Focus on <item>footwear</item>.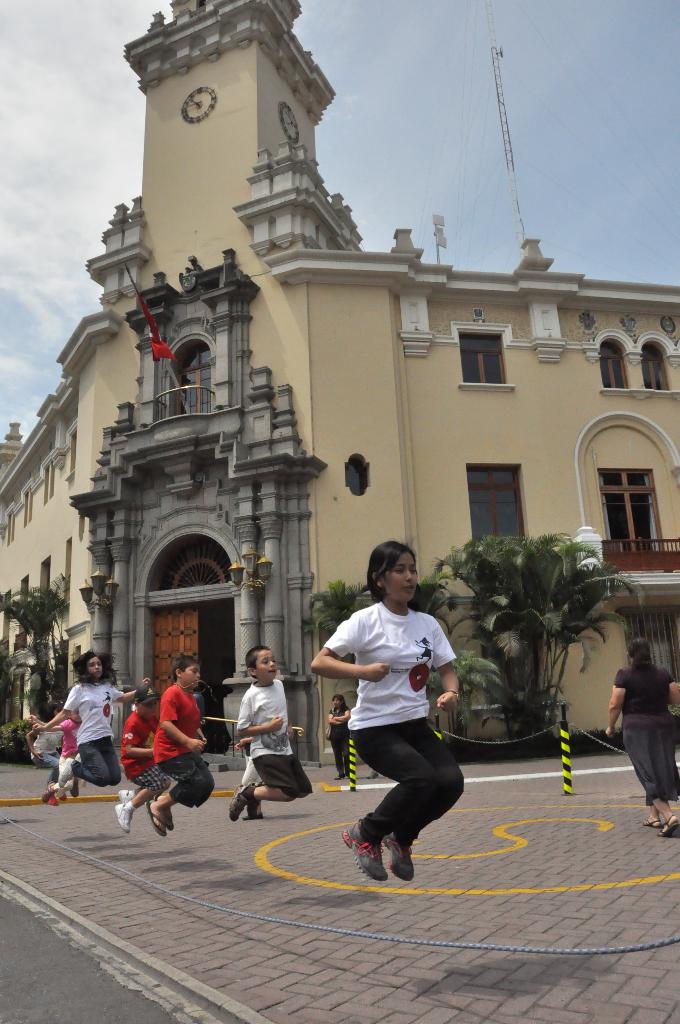
Focused at crop(231, 780, 255, 817).
